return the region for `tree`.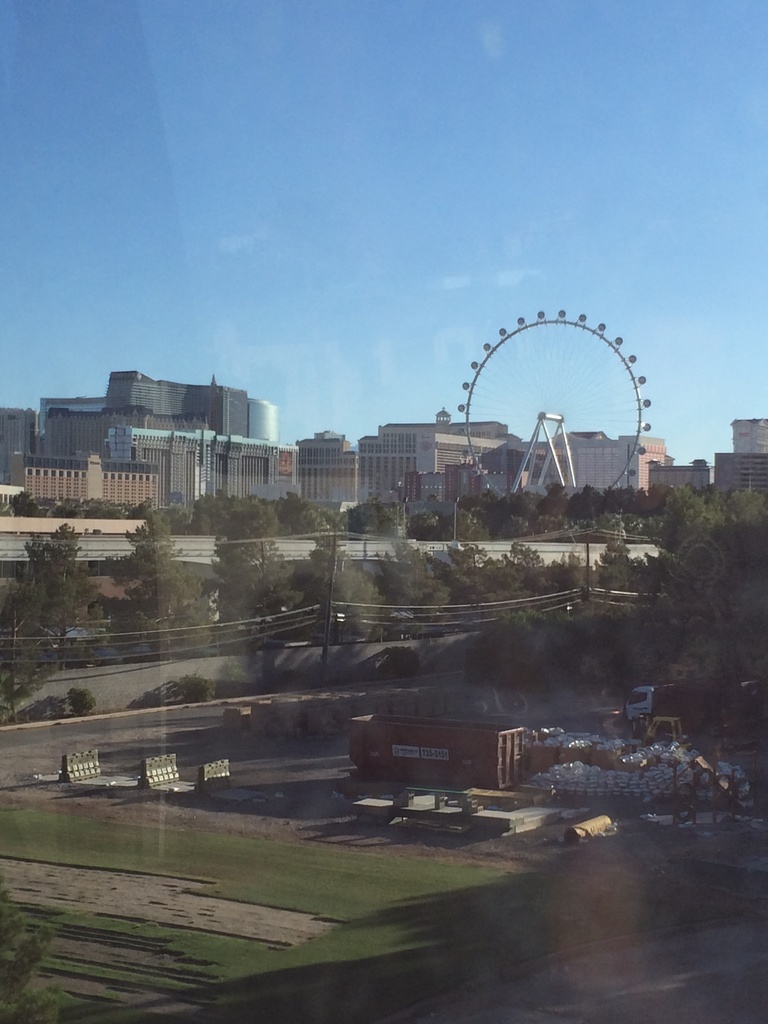
BBox(93, 501, 216, 662).
